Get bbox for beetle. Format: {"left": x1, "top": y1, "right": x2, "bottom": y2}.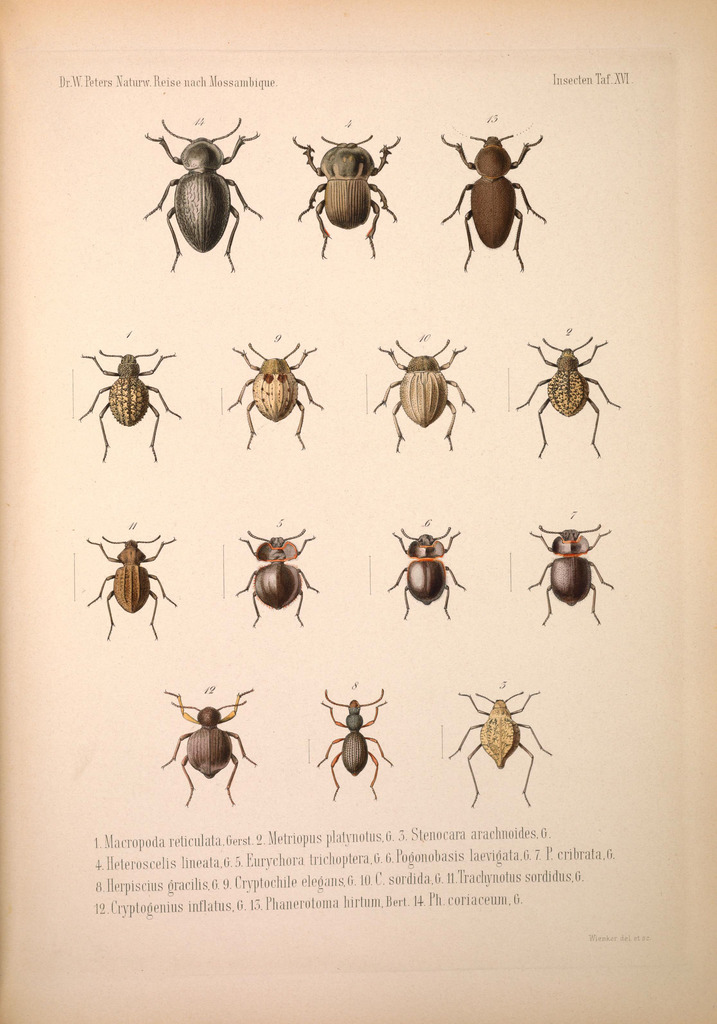
{"left": 439, "top": 123, "right": 554, "bottom": 280}.
